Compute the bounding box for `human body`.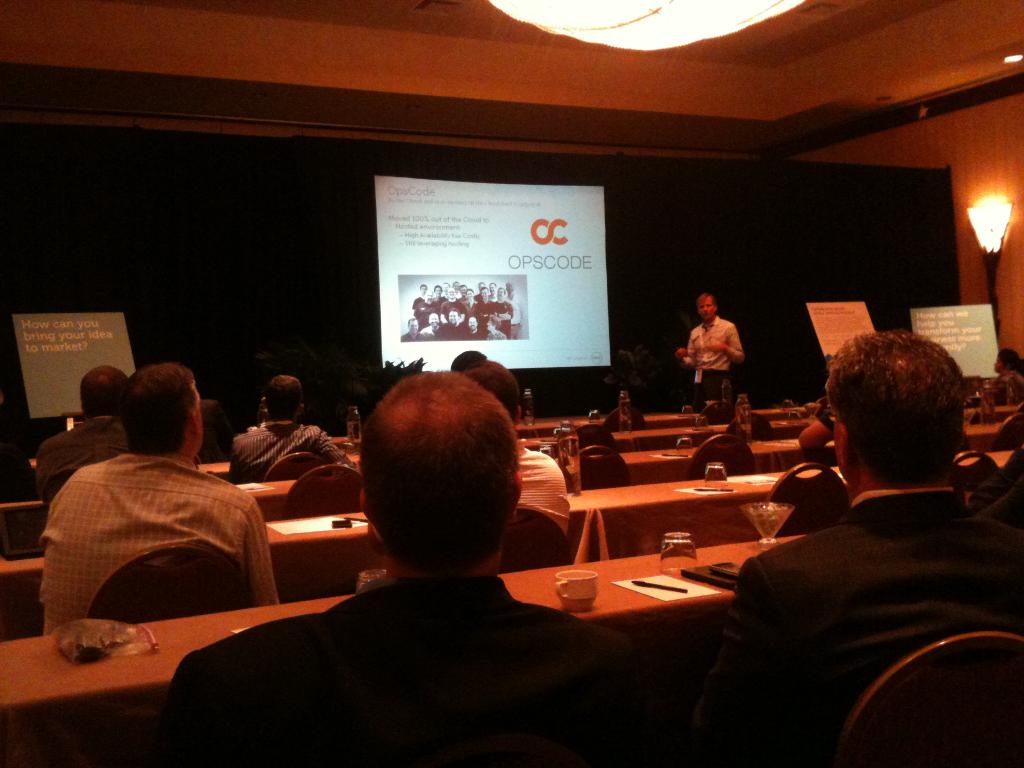
bbox(397, 281, 524, 344).
